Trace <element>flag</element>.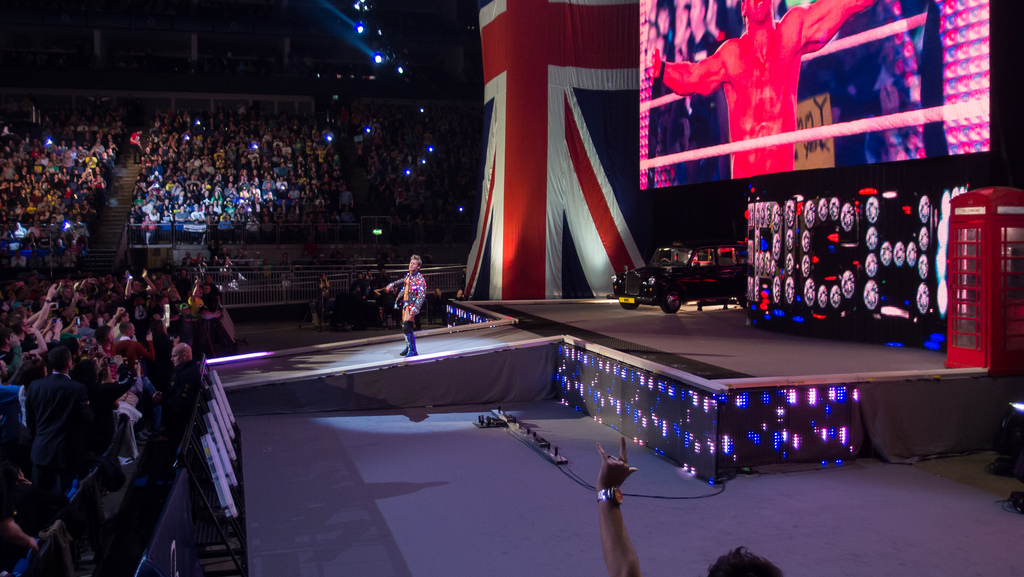
Traced to <bbox>462, 0, 689, 289</bbox>.
